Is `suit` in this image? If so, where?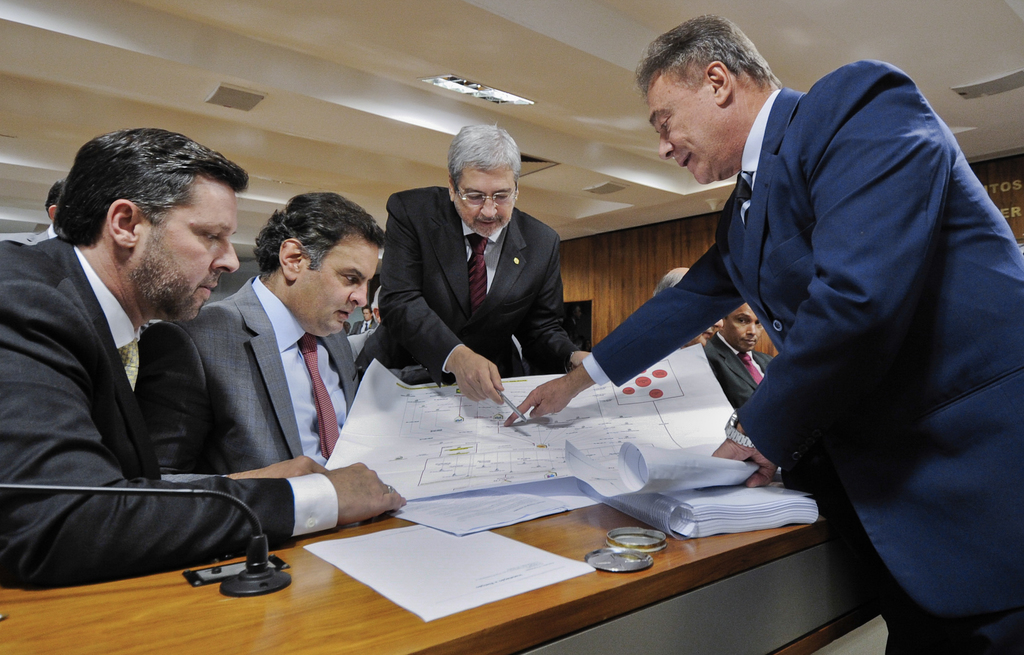
Yes, at [349, 320, 376, 335].
